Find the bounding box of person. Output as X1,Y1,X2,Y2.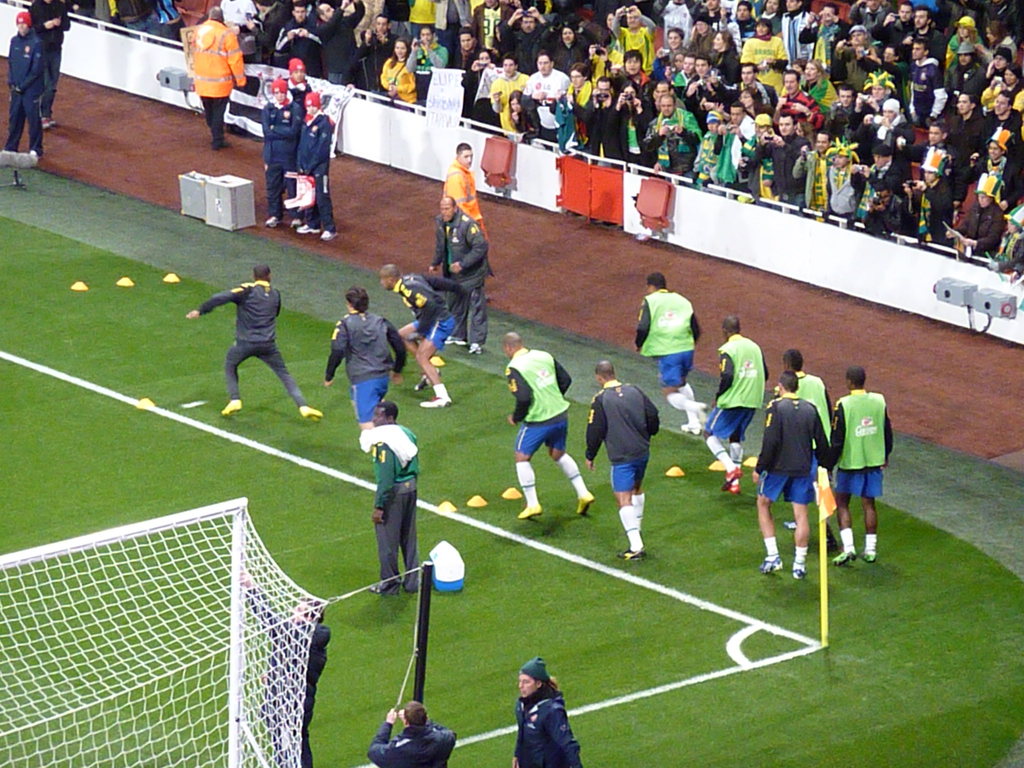
429,198,496,359.
